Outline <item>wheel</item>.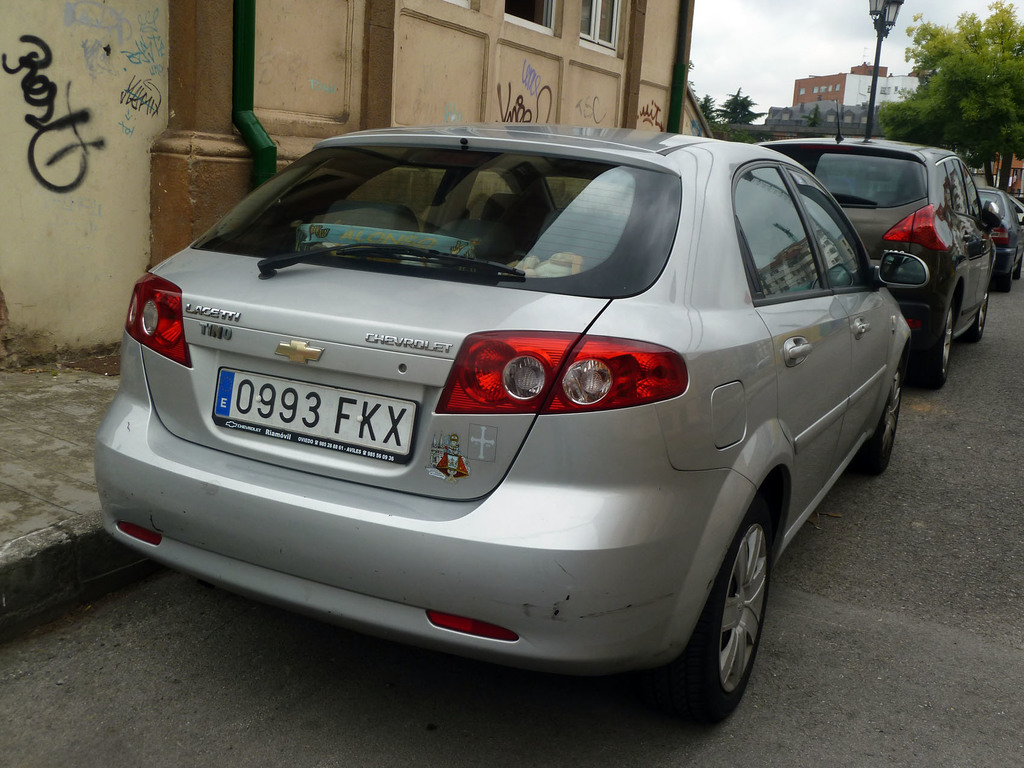
Outline: <bbox>996, 273, 1012, 294</bbox>.
